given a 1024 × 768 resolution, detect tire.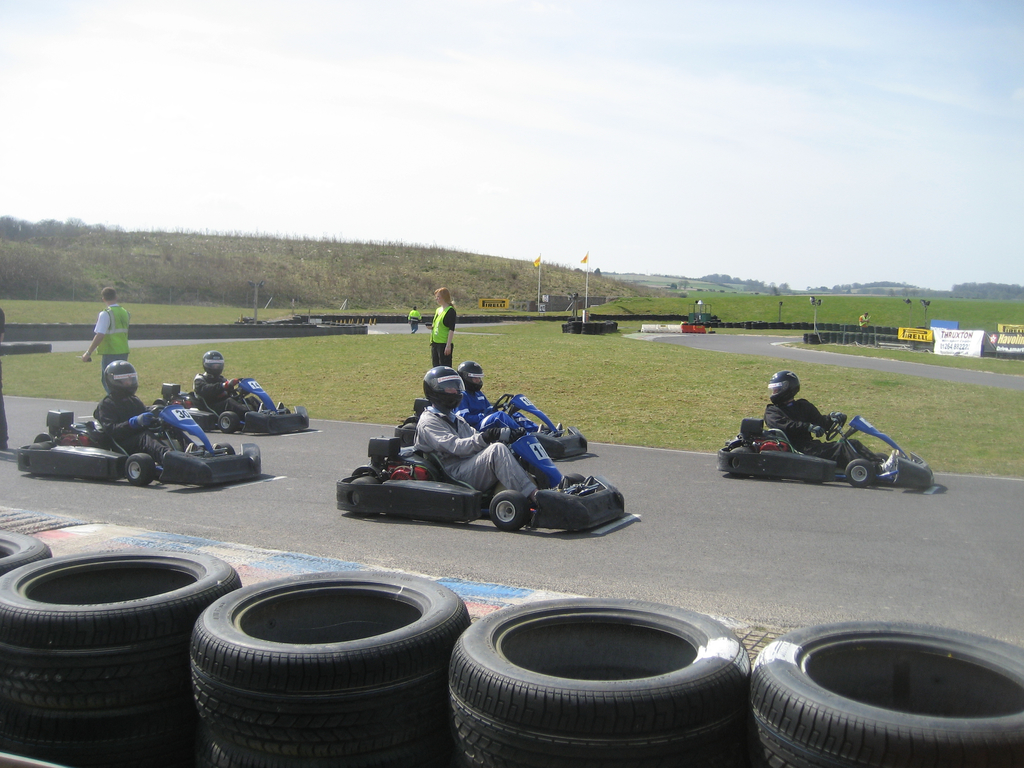
(left=0, top=548, right=248, bottom=707).
